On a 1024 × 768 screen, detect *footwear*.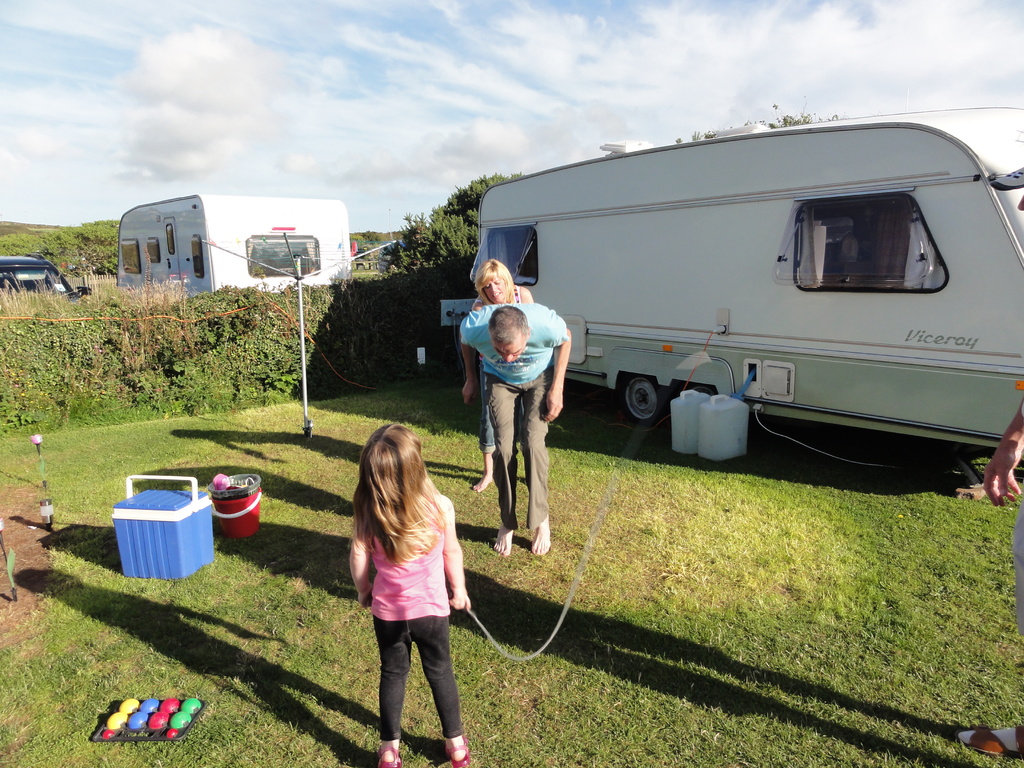
<region>957, 724, 1023, 758</region>.
